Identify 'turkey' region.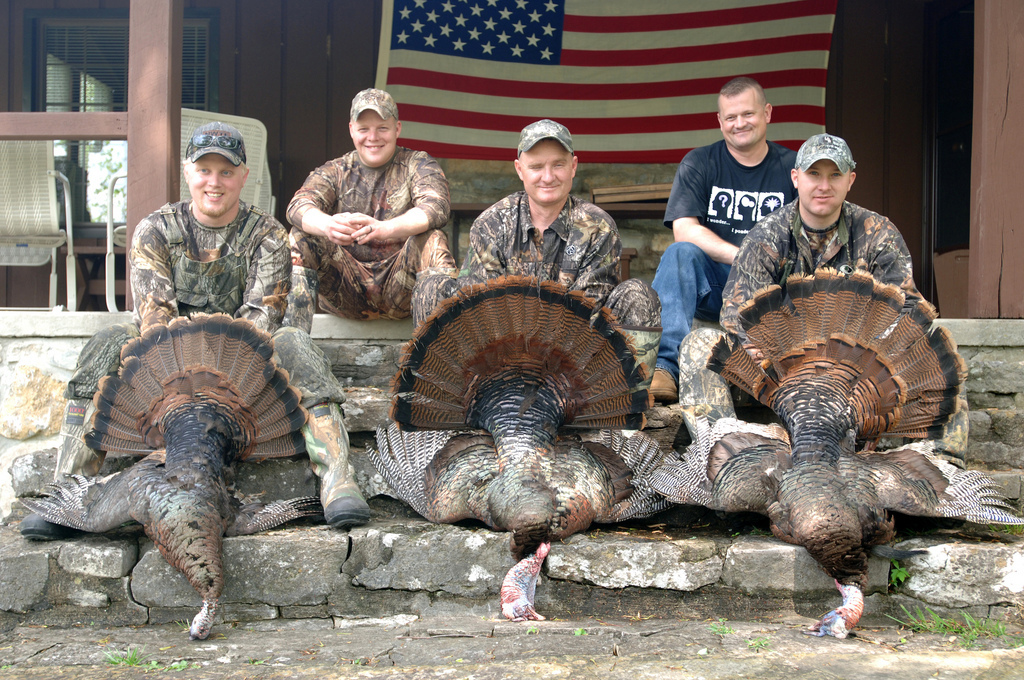
Region: x1=360, y1=270, x2=679, y2=621.
